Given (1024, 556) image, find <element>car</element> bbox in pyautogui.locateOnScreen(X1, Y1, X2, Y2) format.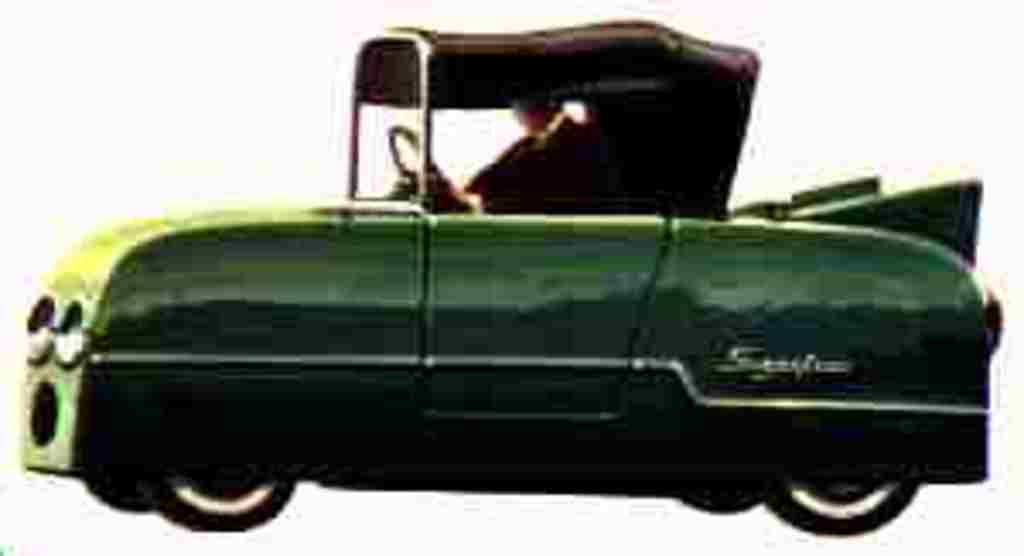
pyautogui.locateOnScreen(17, 17, 1010, 539).
